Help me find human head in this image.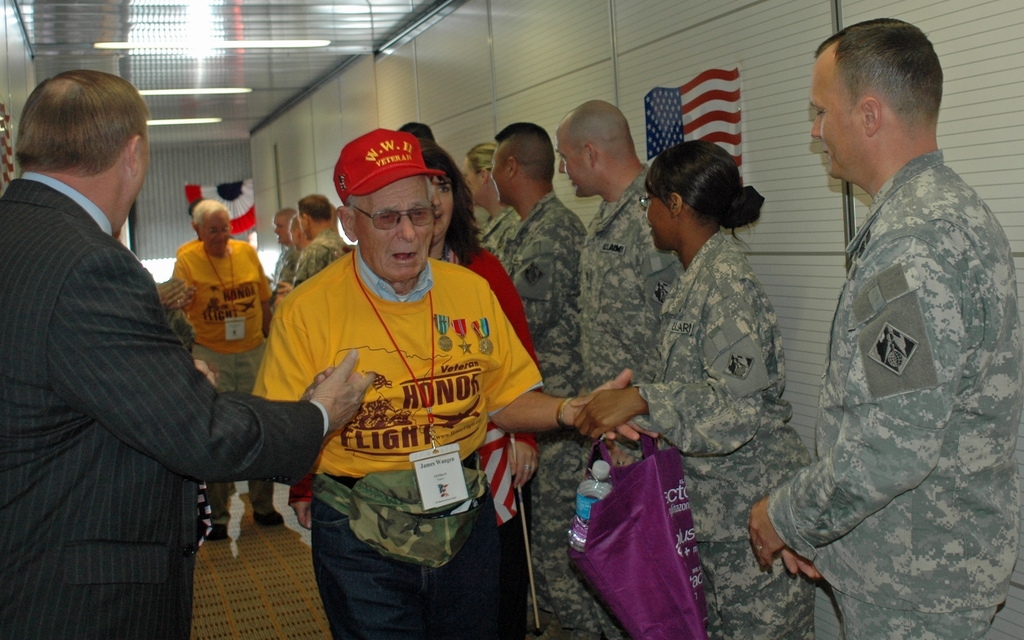
Found it: [left=272, top=206, right=298, bottom=246].
